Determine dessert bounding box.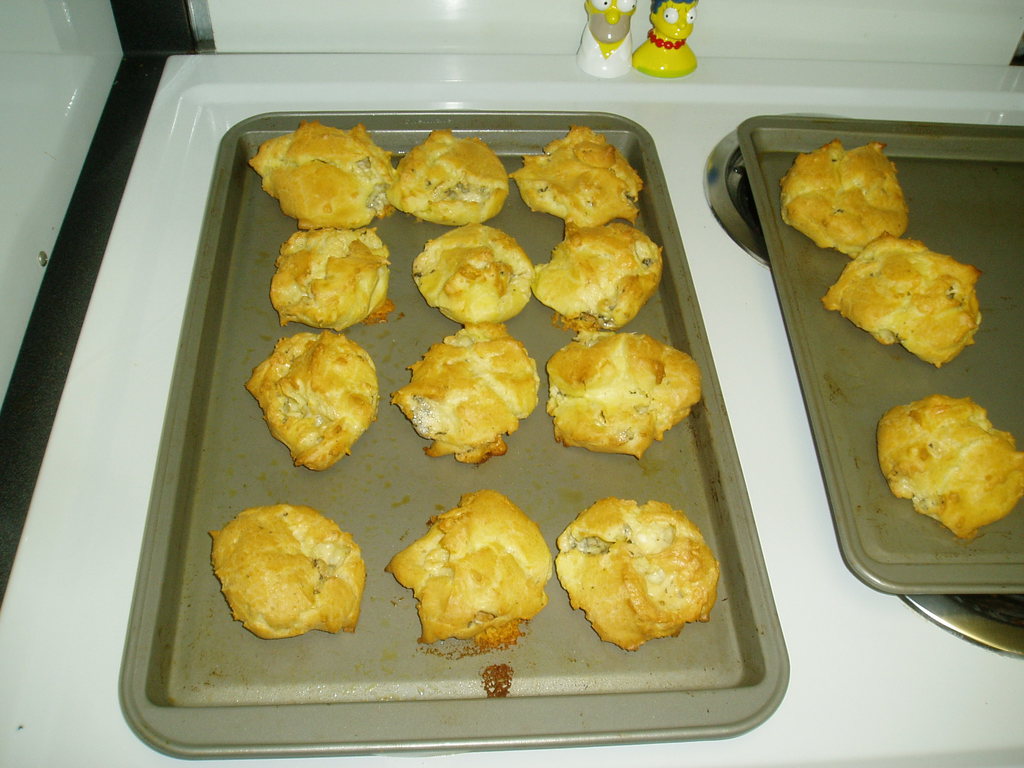
Determined: pyautogui.locateOnScreen(558, 502, 718, 656).
